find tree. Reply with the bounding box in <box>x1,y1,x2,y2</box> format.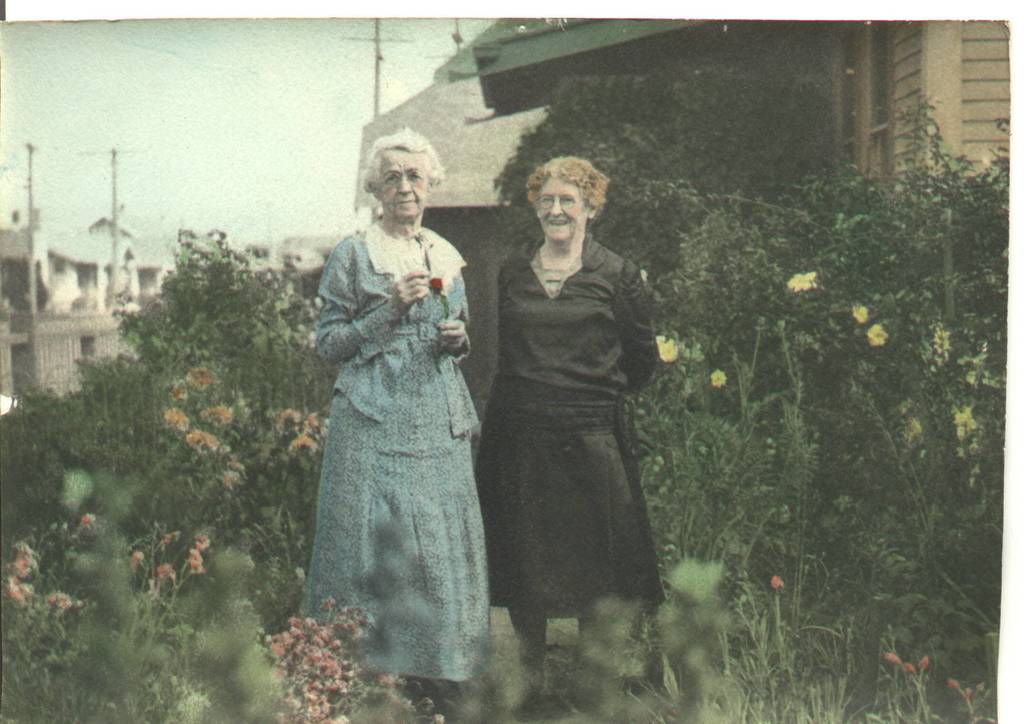
<box>483,62,1023,723</box>.
